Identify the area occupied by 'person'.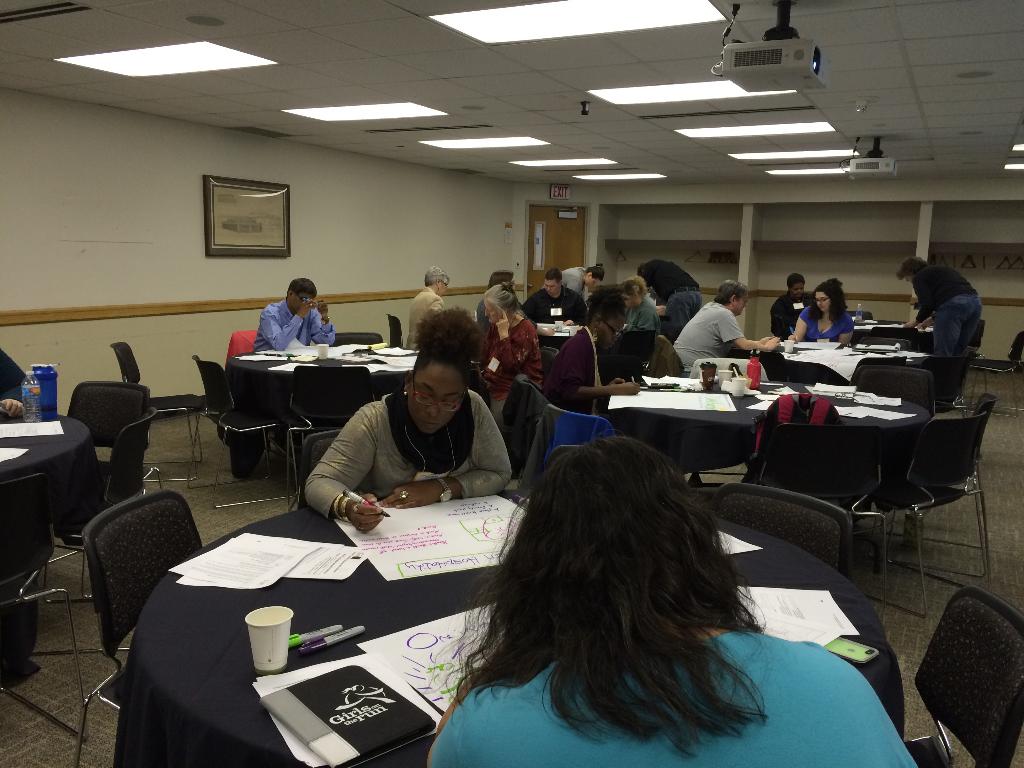
Area: <box>427,437,923,767</box>.
